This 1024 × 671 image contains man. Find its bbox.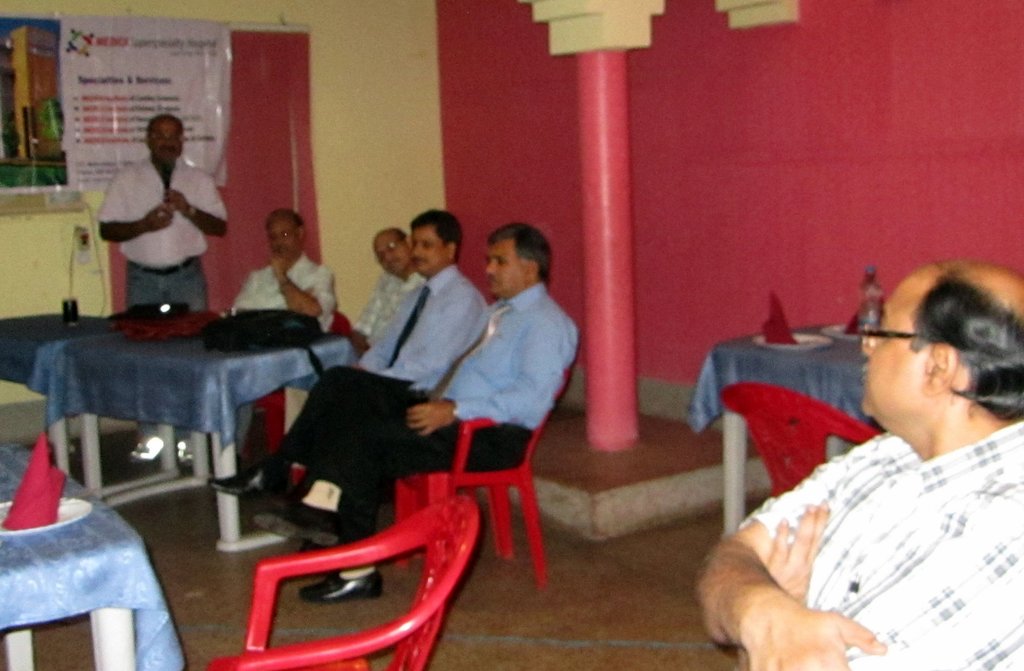
(206, 216, 585, 599).
